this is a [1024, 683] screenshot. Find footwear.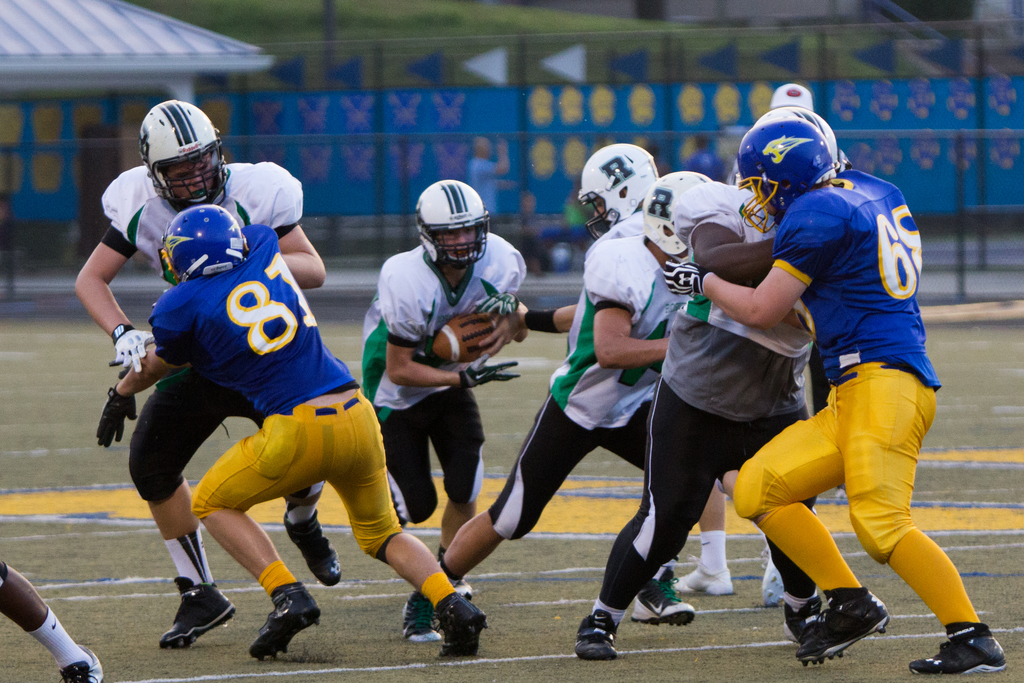
Bounding box: <box>754,552,787,600</box>.
